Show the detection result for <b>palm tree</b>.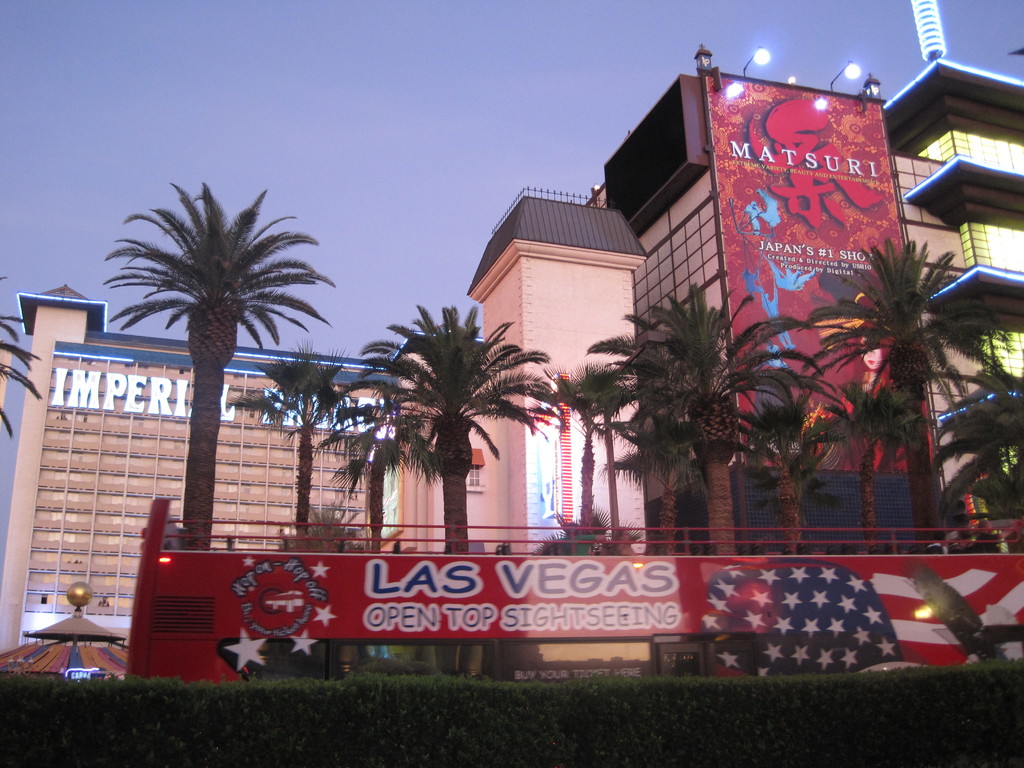
detection(96, 189, 344, 593).
